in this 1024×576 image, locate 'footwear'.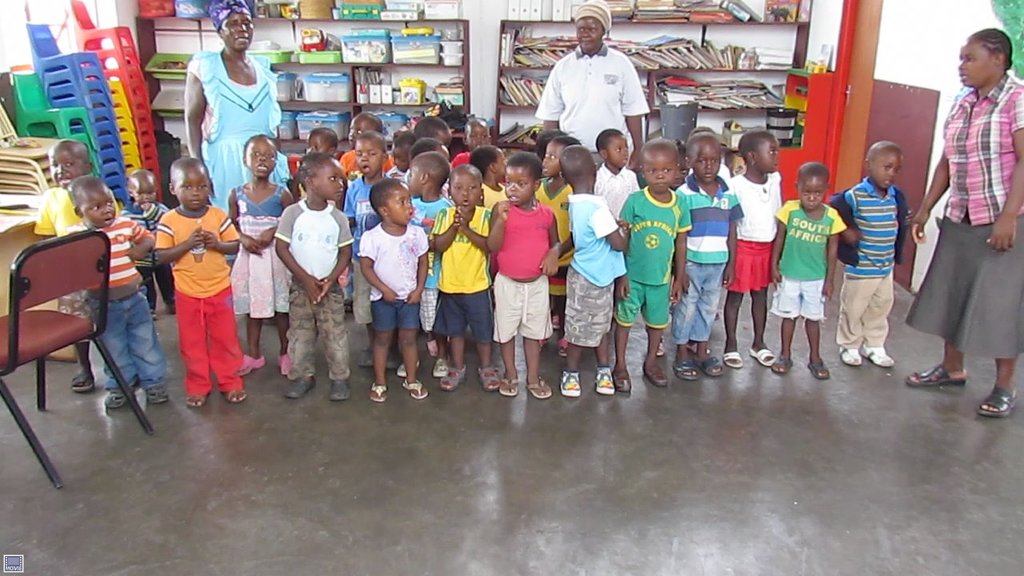
Bounding box: 673, 358, 698, 378.
